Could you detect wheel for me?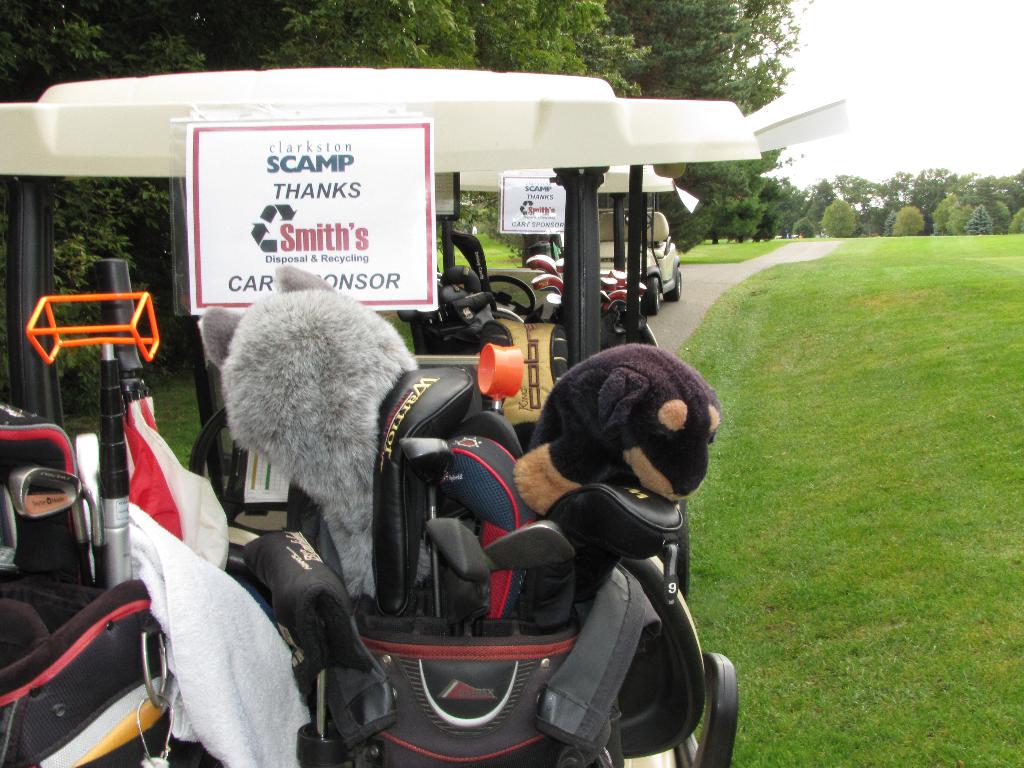
Detection result: rect(641, 278, 662, 312).
